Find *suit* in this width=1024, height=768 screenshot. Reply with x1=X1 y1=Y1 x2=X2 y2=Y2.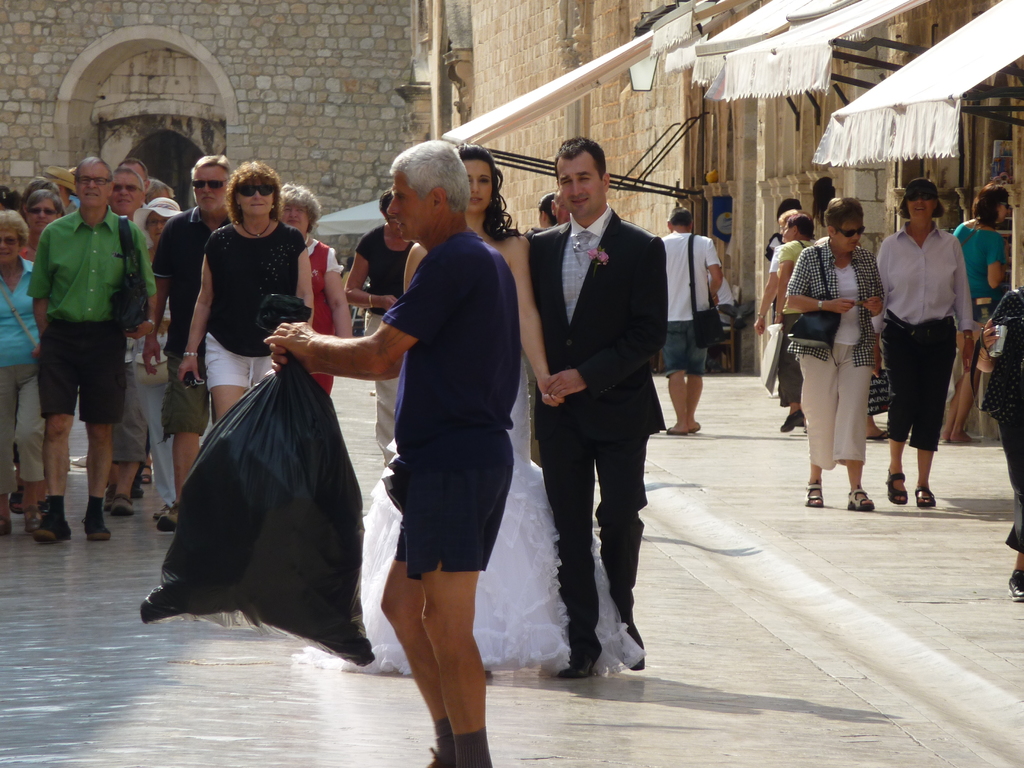
x1=527 y1=133 x2=677 y2=666.
